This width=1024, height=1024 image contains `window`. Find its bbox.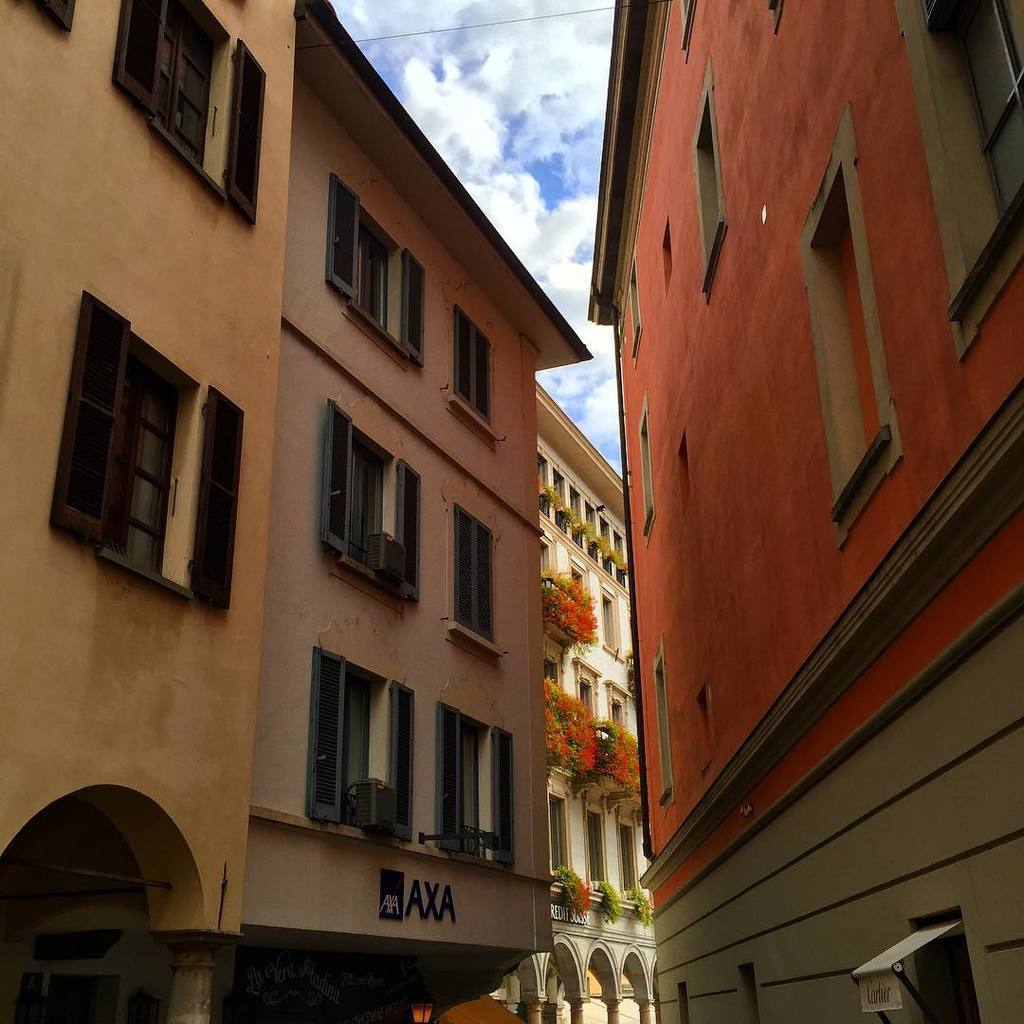
[621, 800, 660, 903].
